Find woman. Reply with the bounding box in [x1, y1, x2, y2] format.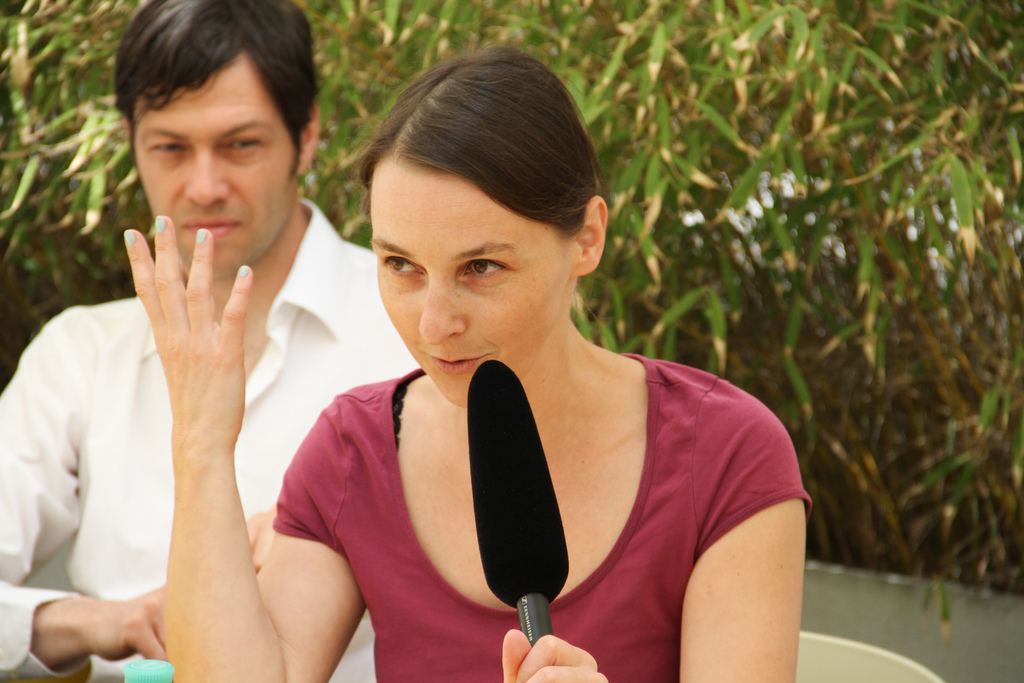
[125, 43, 810, 682].
